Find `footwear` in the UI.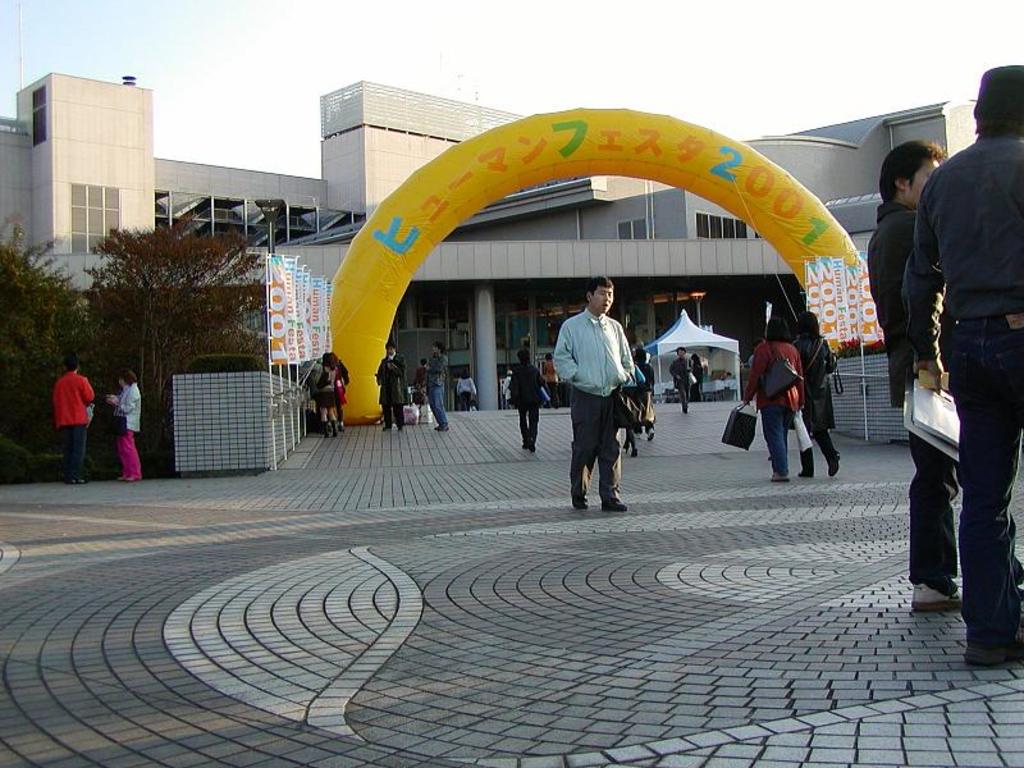
UI element at <region>599, 499, 628, 513</region>.
